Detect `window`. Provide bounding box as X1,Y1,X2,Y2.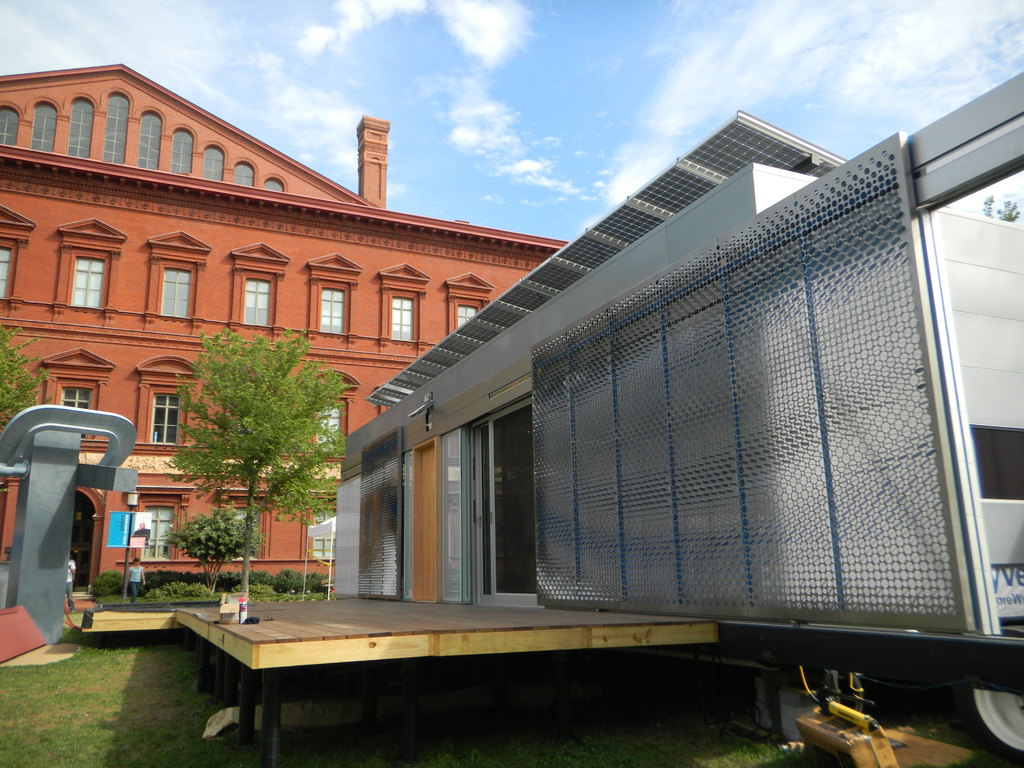
49,224,120,322.
